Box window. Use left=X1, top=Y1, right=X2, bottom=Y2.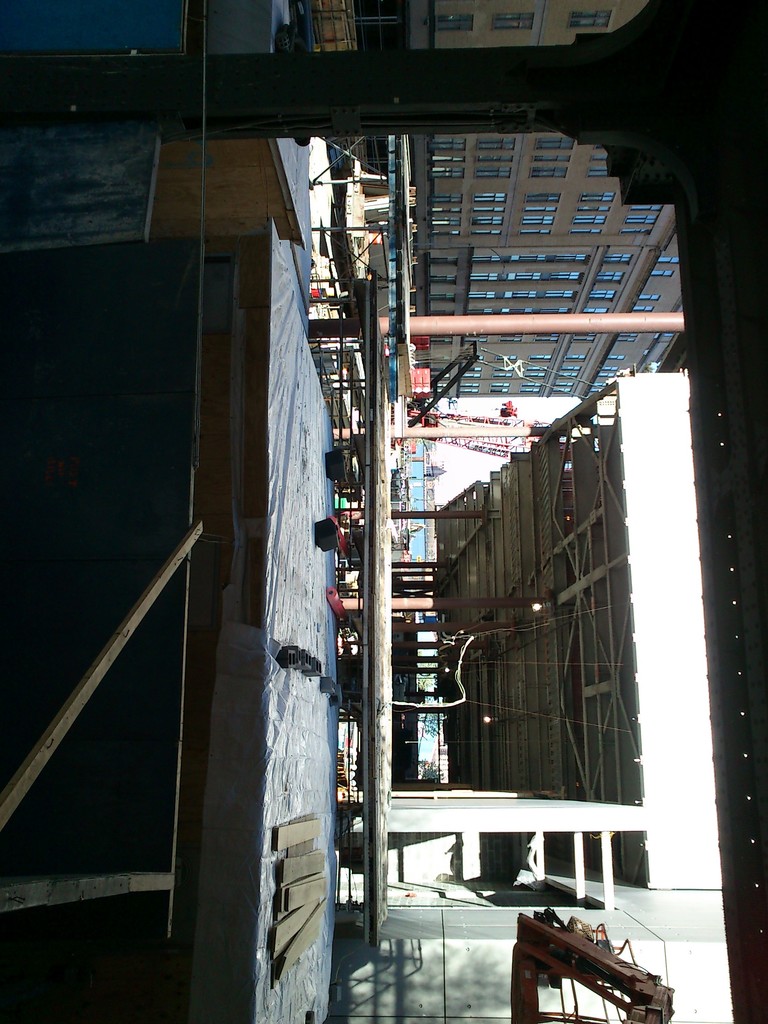
left=566, top=6, right=608, bottom=29.
